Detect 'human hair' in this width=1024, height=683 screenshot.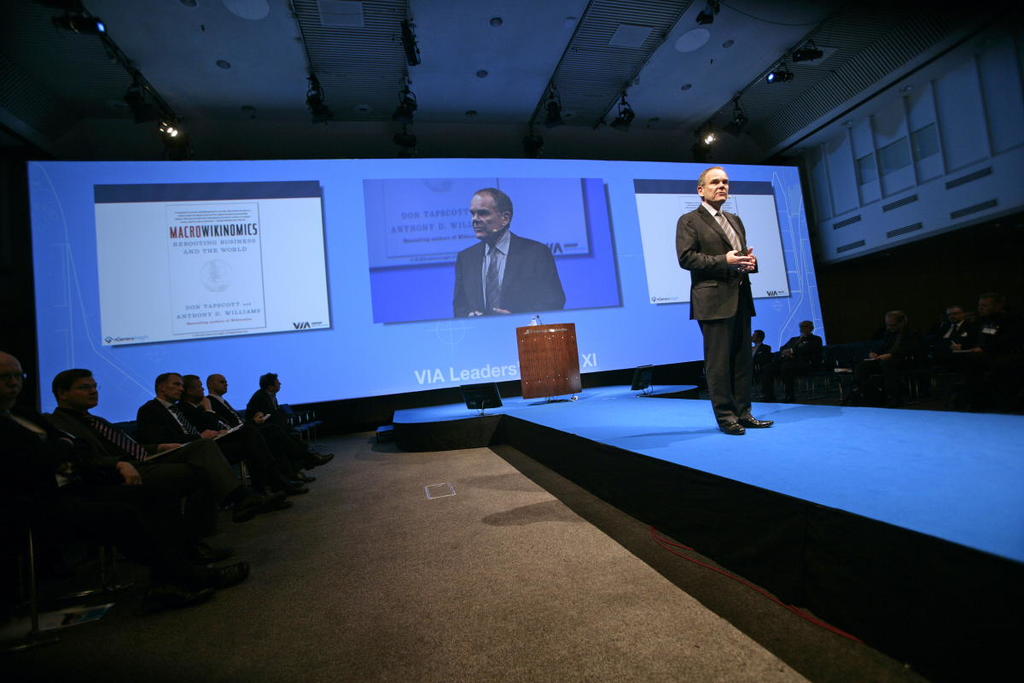
Detection: {"left": 758, "top": 330, "right": 764, "bottom": 338}.
